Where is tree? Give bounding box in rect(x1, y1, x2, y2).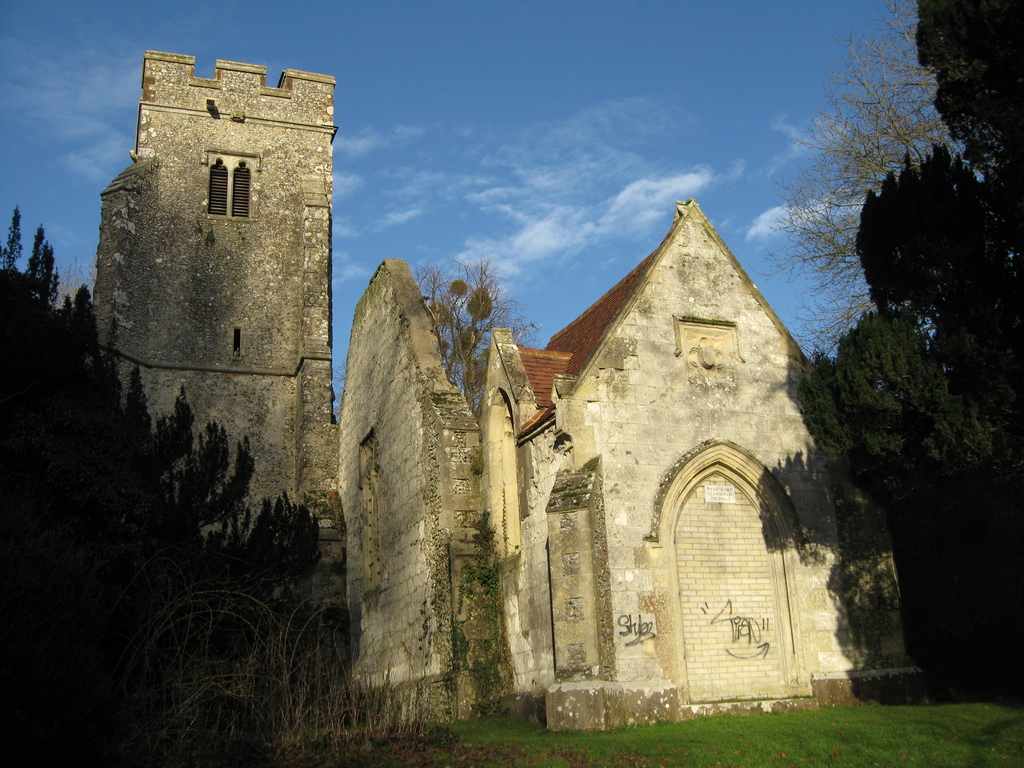
rect(419, 252, 536, 410).
